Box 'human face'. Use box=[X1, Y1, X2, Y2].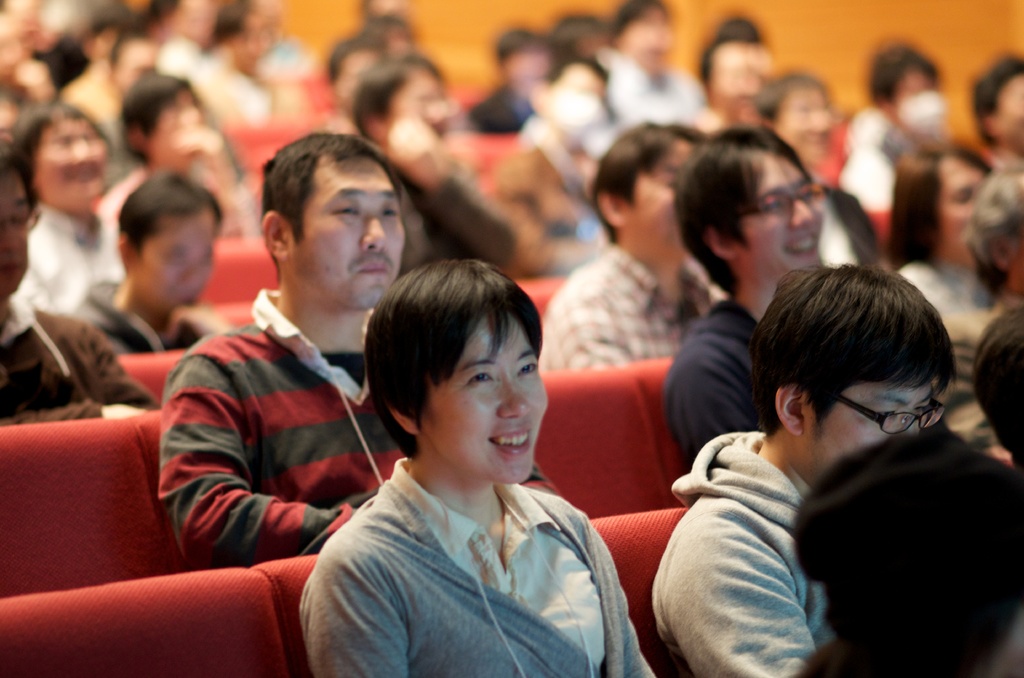
box=[132, 202, 217, 310].
